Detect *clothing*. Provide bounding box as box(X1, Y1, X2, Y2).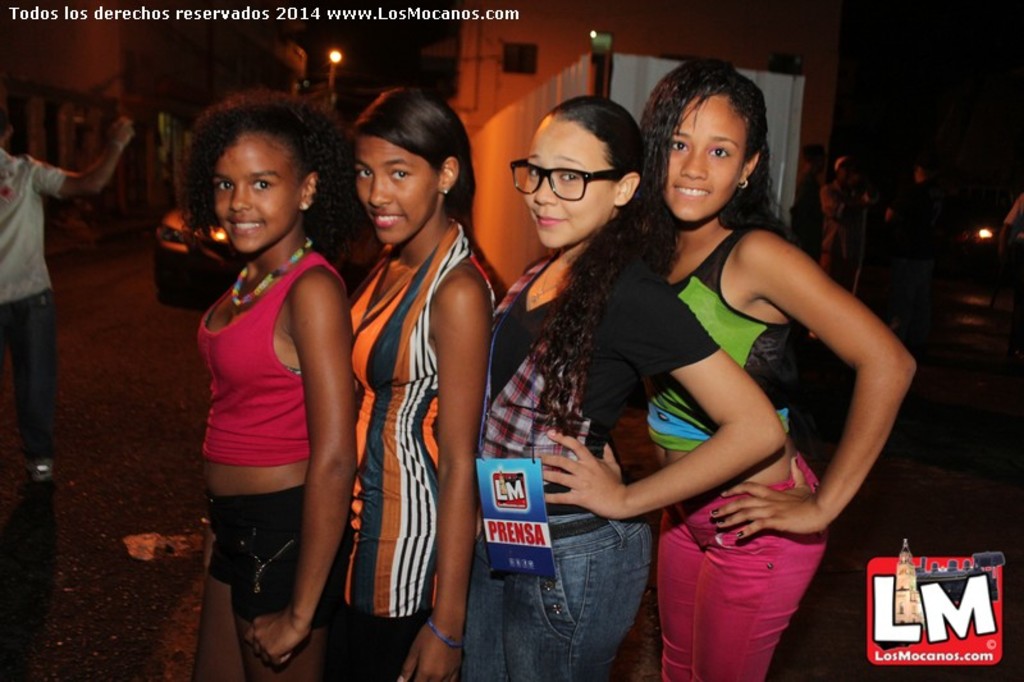
box(650, 226, 828, 681).
